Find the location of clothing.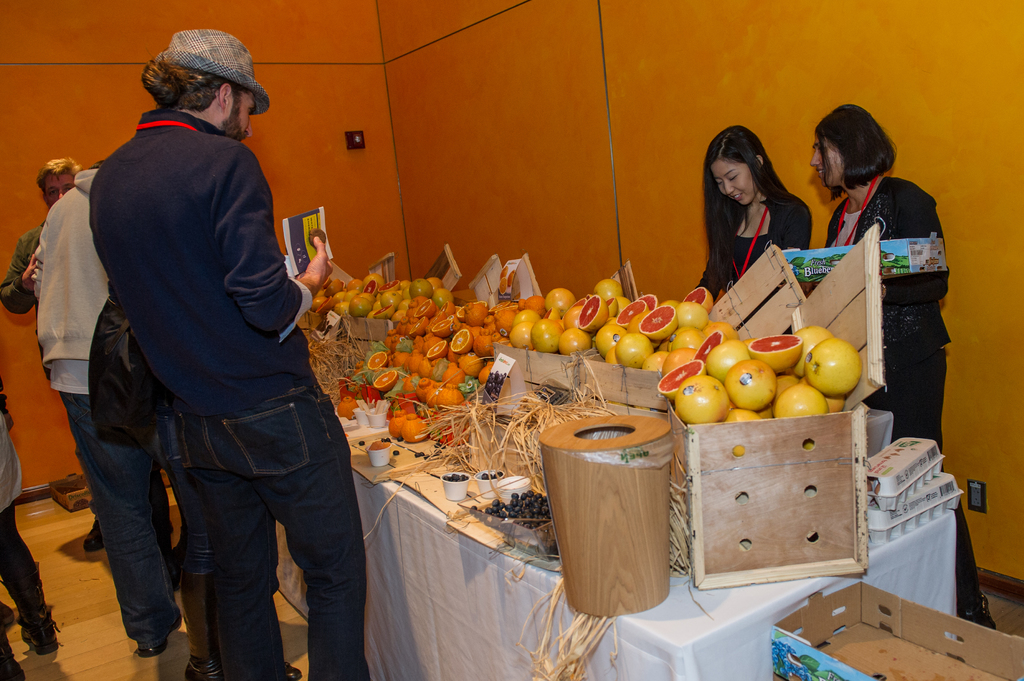
Location: (0,414,60,680).
